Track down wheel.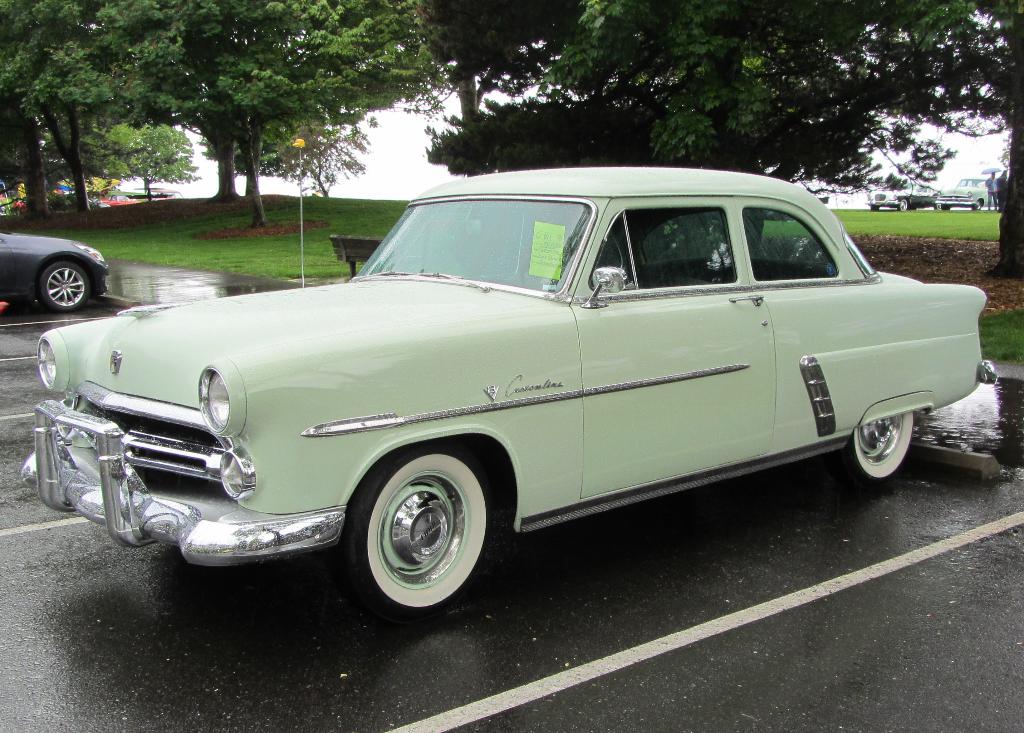
Tracked to (934,202,941,210).
